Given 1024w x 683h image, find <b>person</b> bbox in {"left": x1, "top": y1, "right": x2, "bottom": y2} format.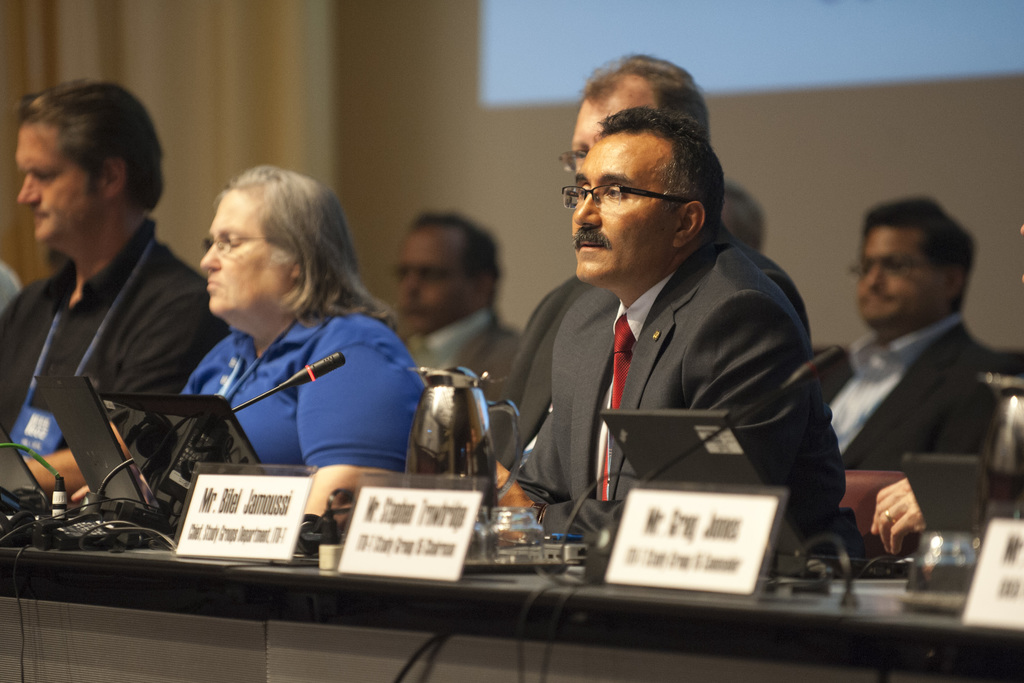
{"left": 489, "top": 70, "right": 841, "bottom": 575}.
